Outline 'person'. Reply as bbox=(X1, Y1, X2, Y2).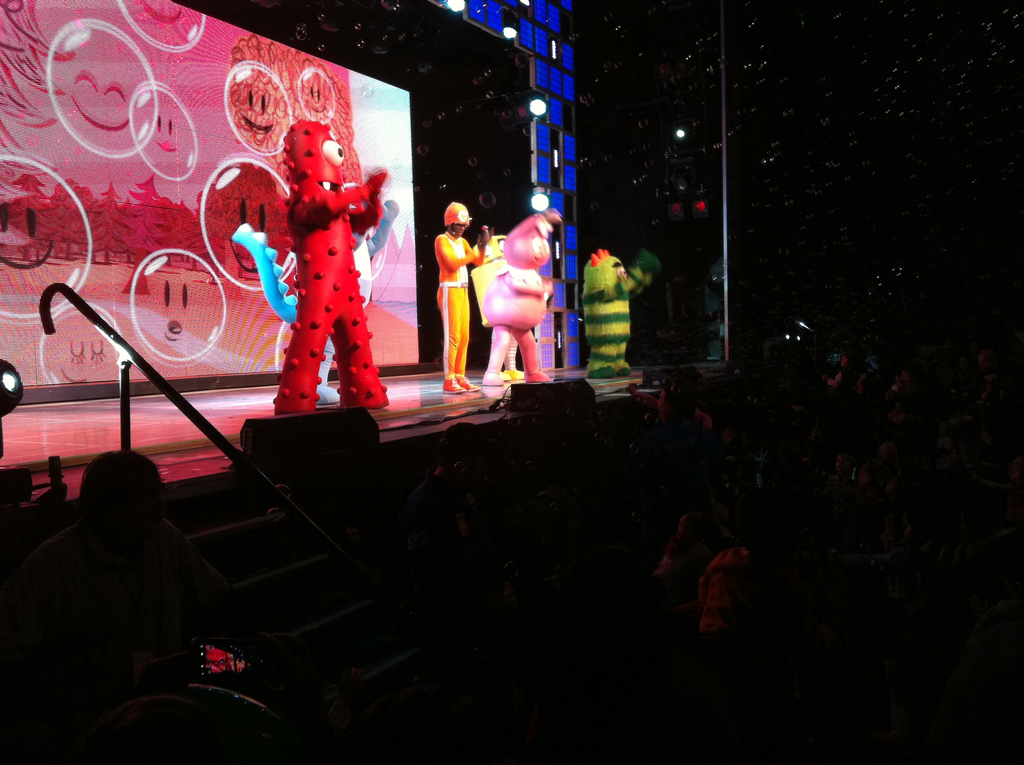
bbox=(0, 442, 252, 739).
